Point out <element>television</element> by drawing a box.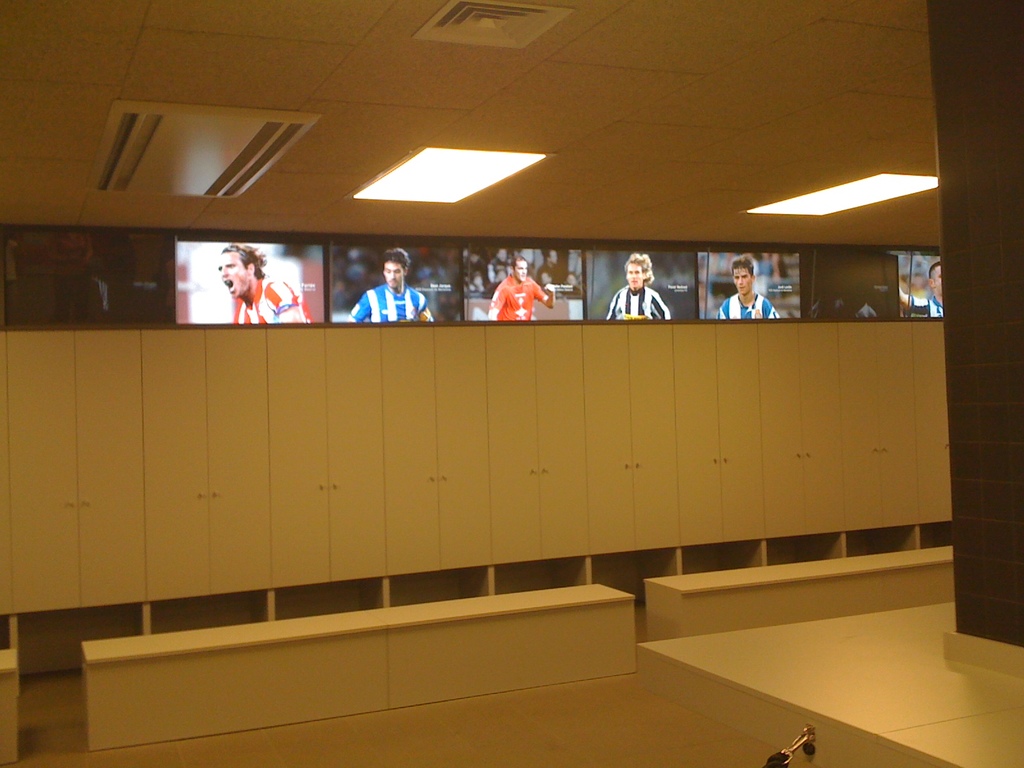
rect(702, 252, 804, 319).
